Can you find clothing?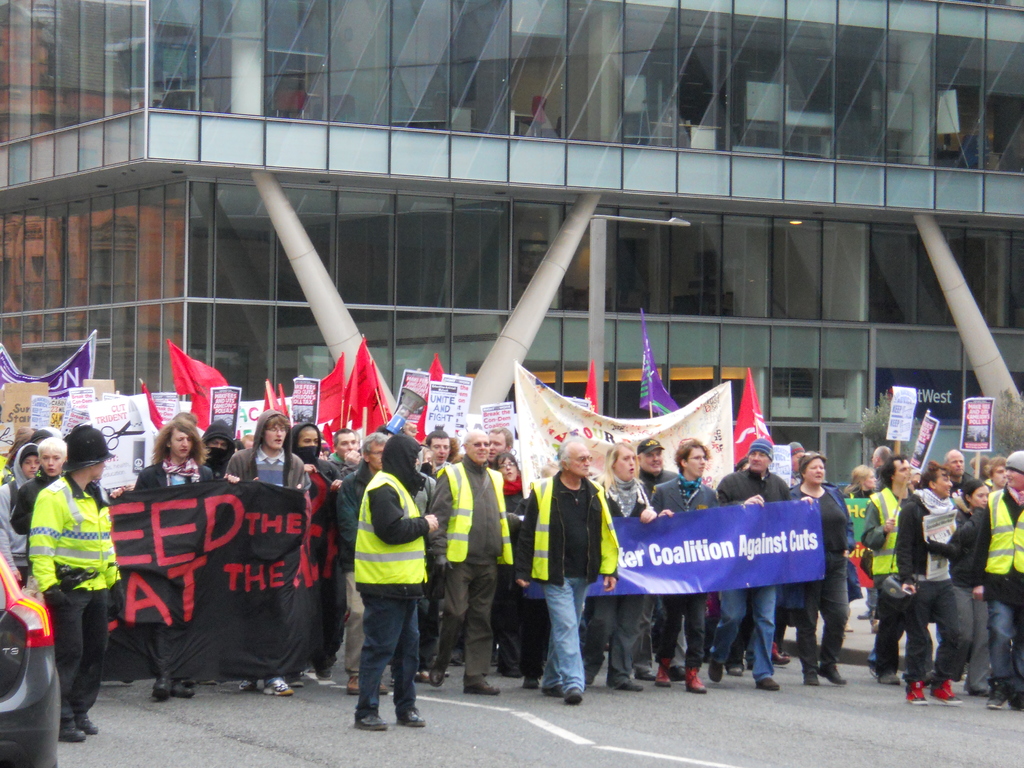
Yes, bounding box: region(15, 445, 113, 718).
